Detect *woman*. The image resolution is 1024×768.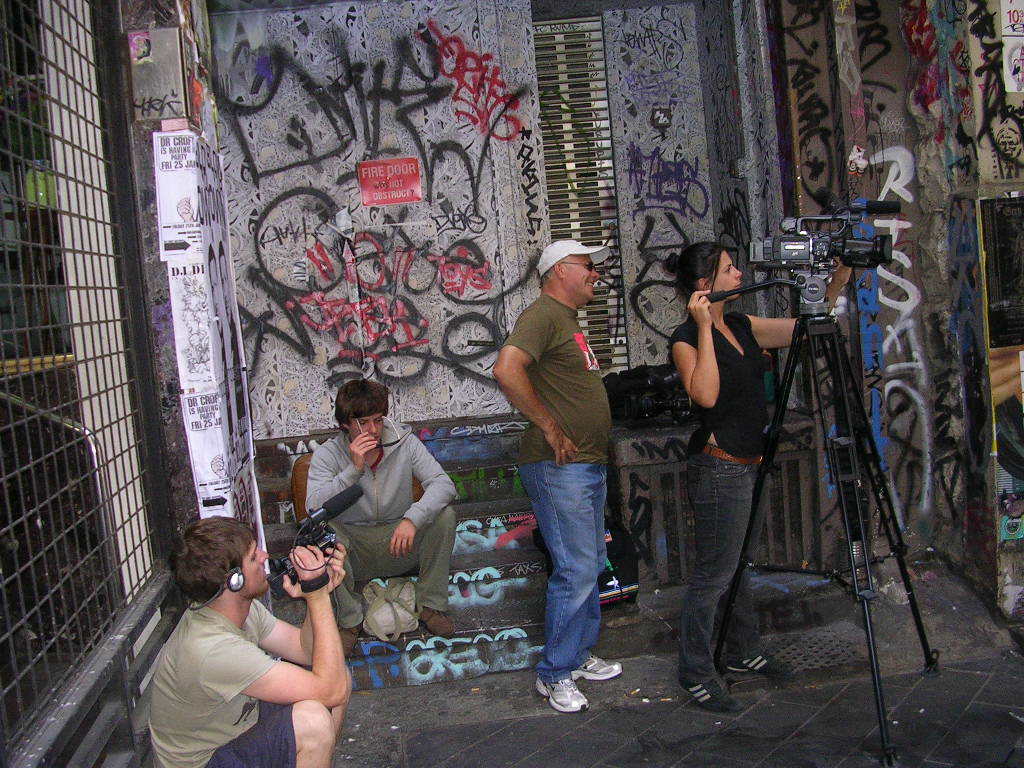
region(654, 206, 794, 711).
